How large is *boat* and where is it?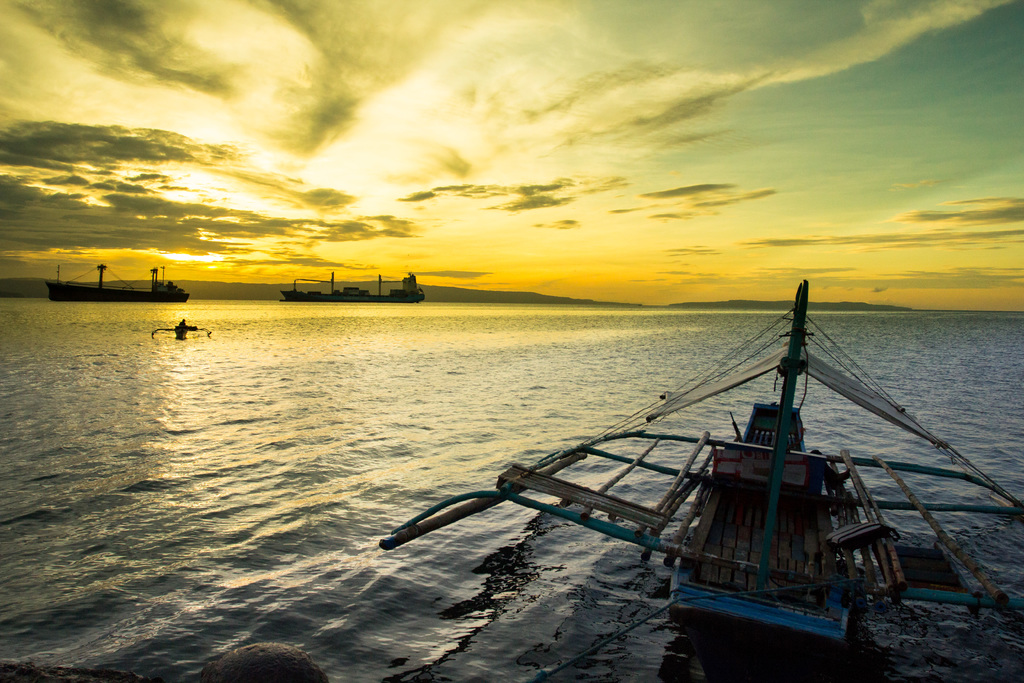
Bounding box: 371,258,970,625.
